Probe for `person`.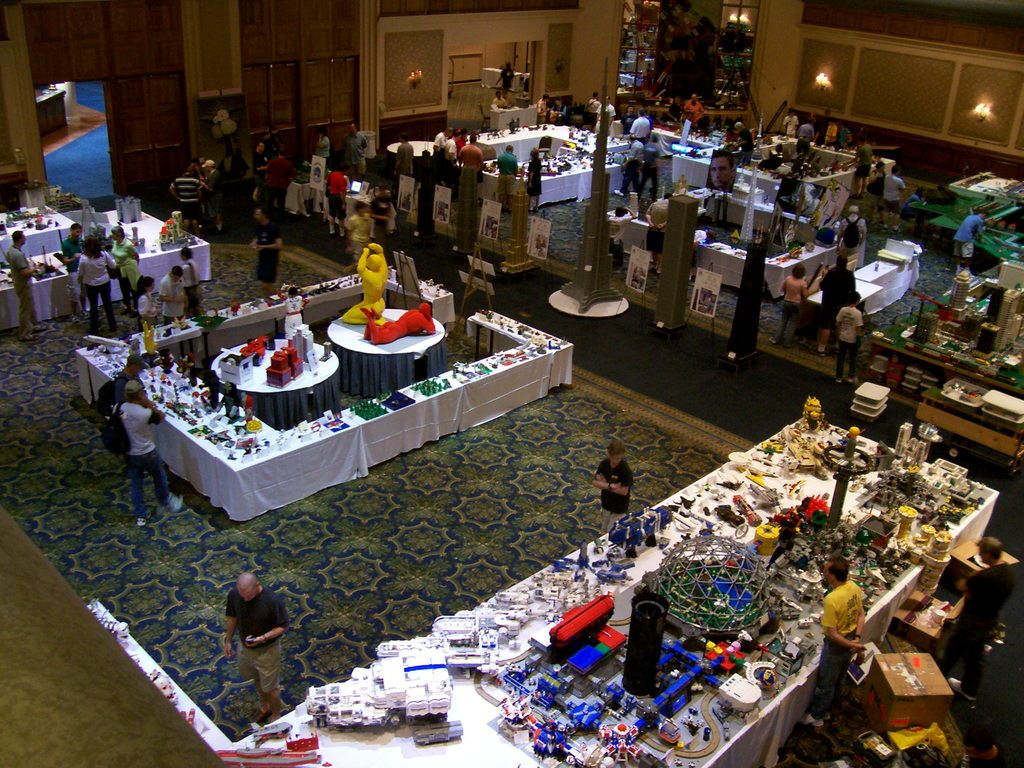
Probe result: region(778, 262, 827, 346).
